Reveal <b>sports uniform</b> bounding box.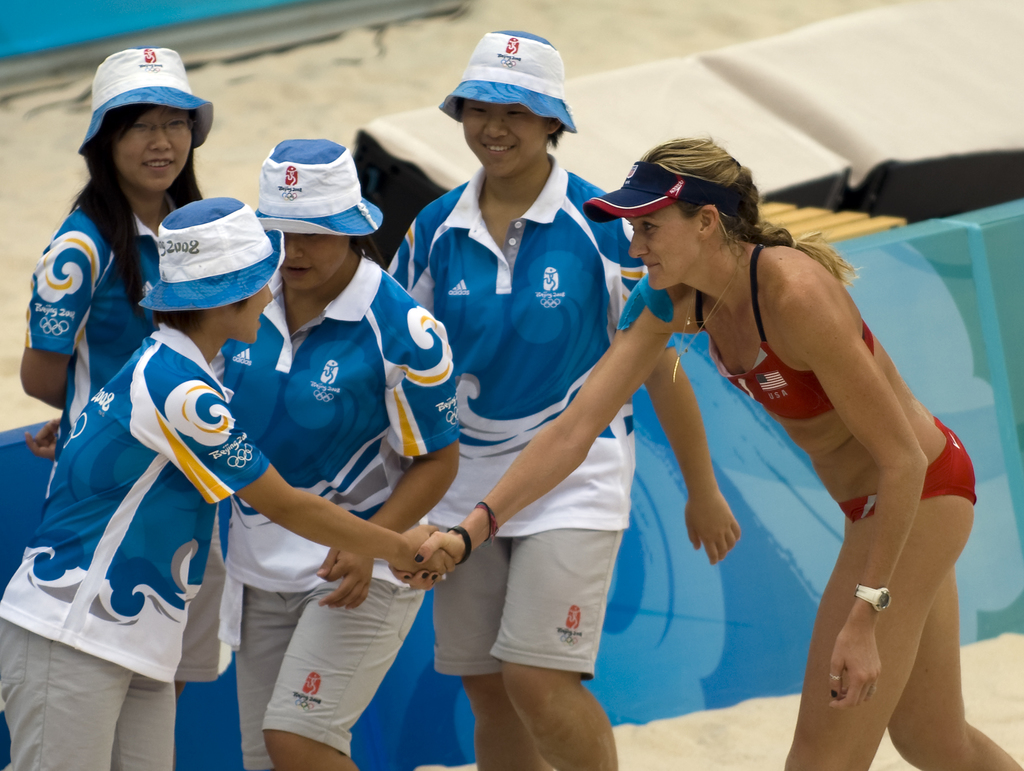
Revealed: l=0, t=312, r=262, b=770.
